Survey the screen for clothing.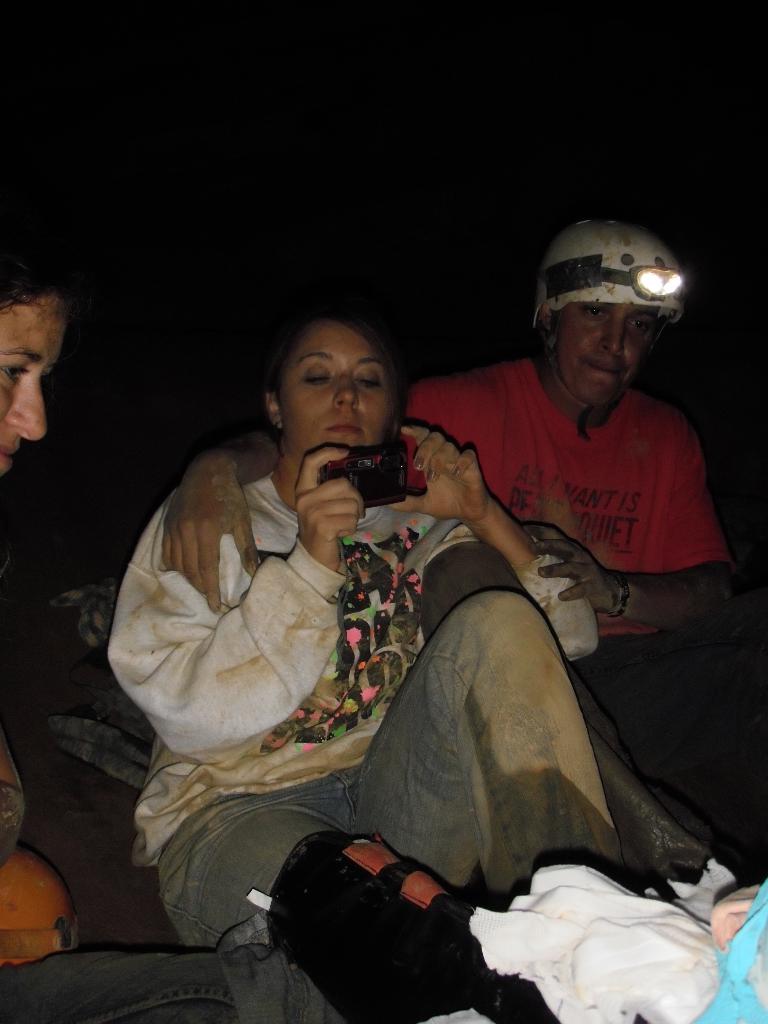
Survey found: 386/346/742/888.
